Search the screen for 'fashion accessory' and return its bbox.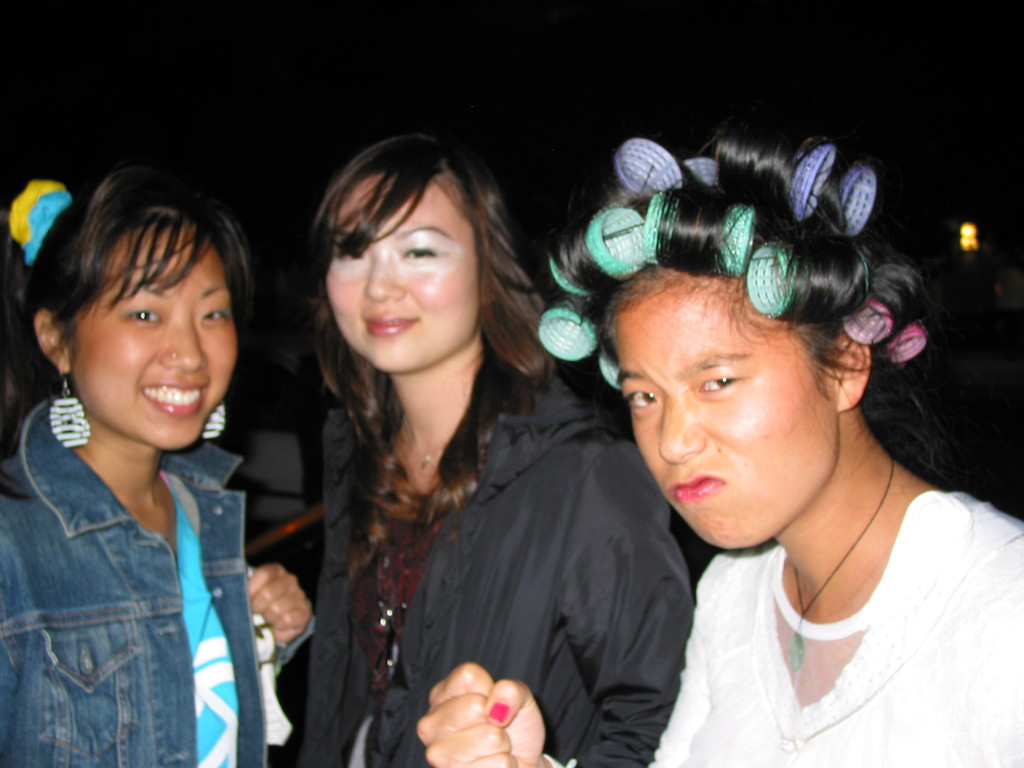
Found: (168, 349, 180, 360).
